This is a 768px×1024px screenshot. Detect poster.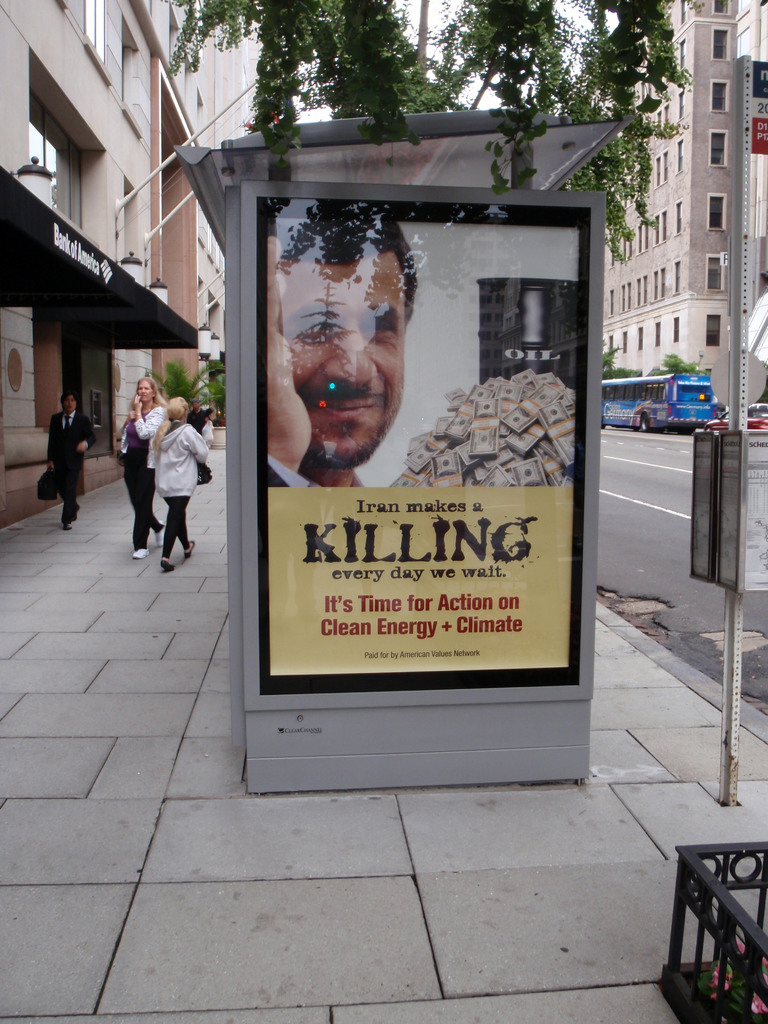
{"left": 257, "top": 199, "right": 588, "bottom": 699}.
